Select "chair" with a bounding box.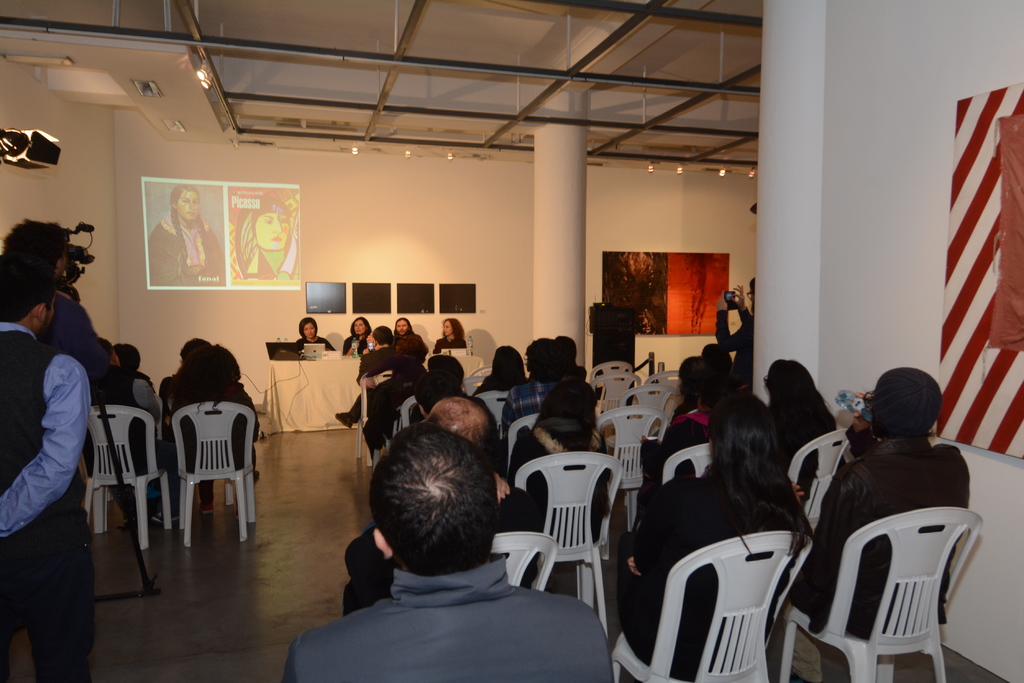
169/403/259/550.
